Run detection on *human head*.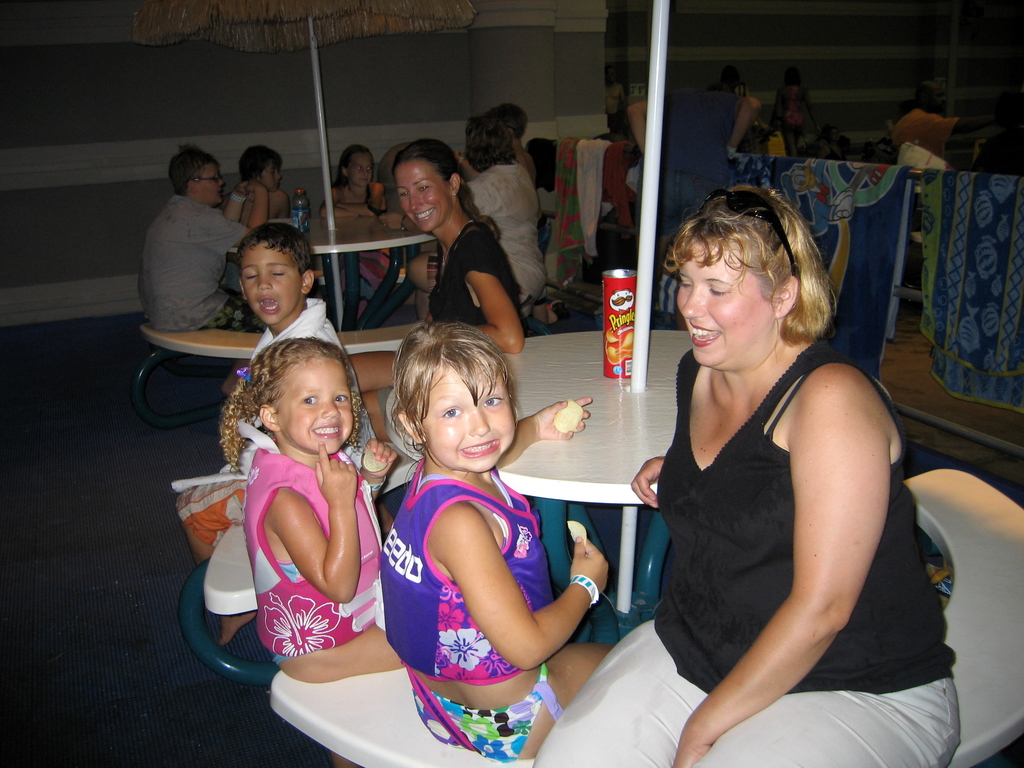
Result: rect(239, 144, 282, 193).
